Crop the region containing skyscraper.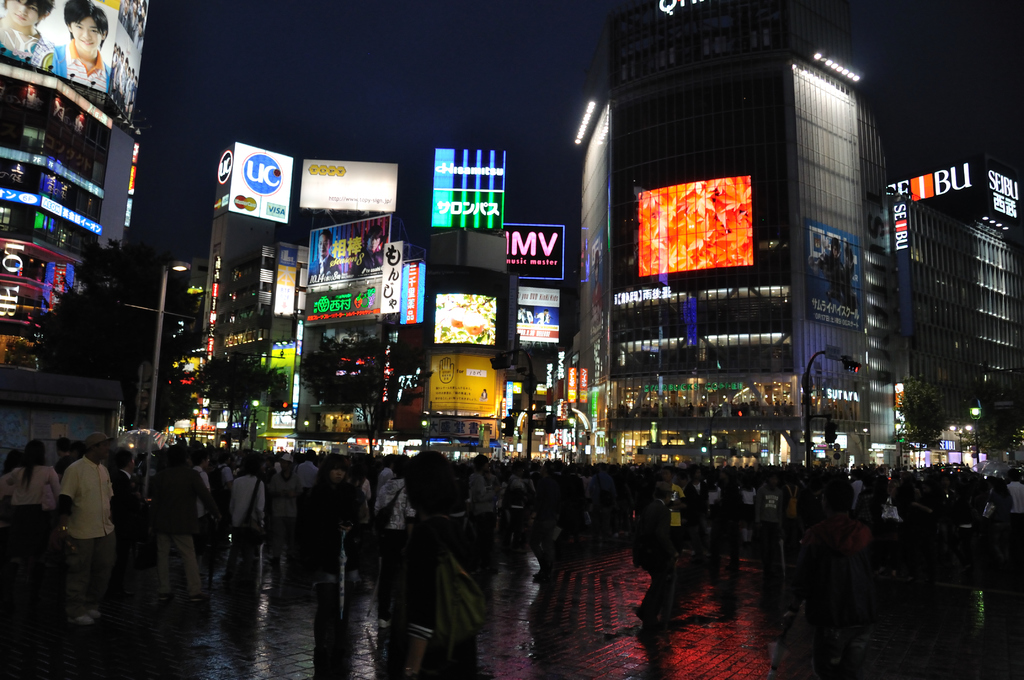
Crop region: {"x1": 276, "y1": 191, "x2": 559, "y2": 484}.
